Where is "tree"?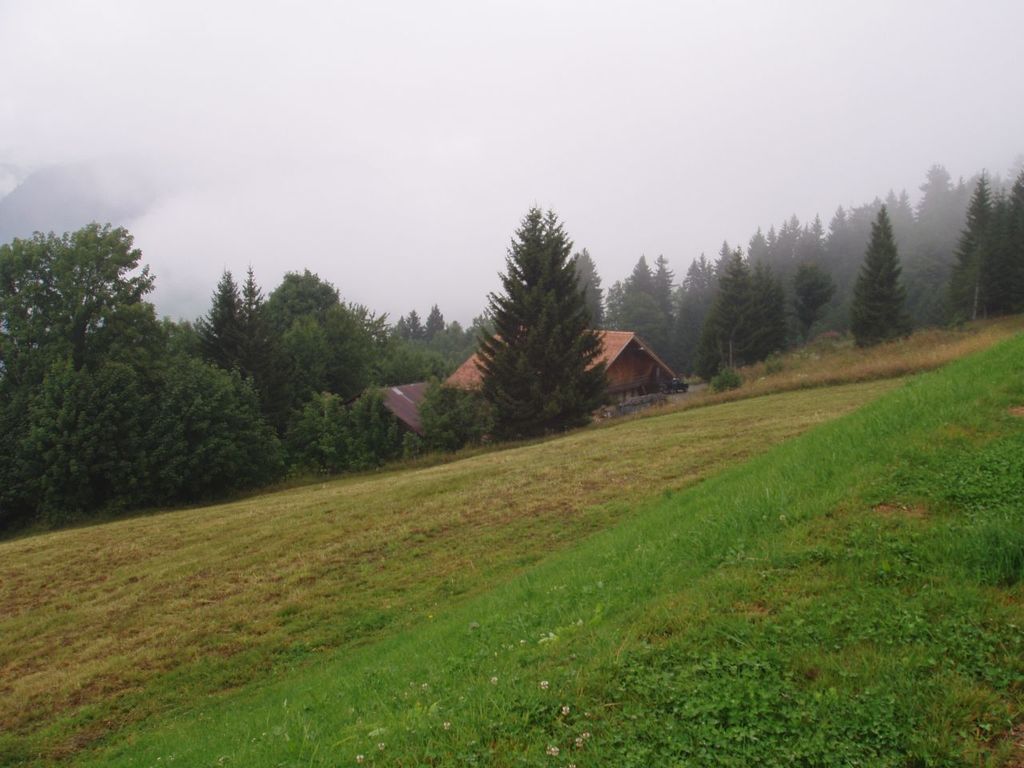
x1=996 y1=170 x2=1023 y2=318.
